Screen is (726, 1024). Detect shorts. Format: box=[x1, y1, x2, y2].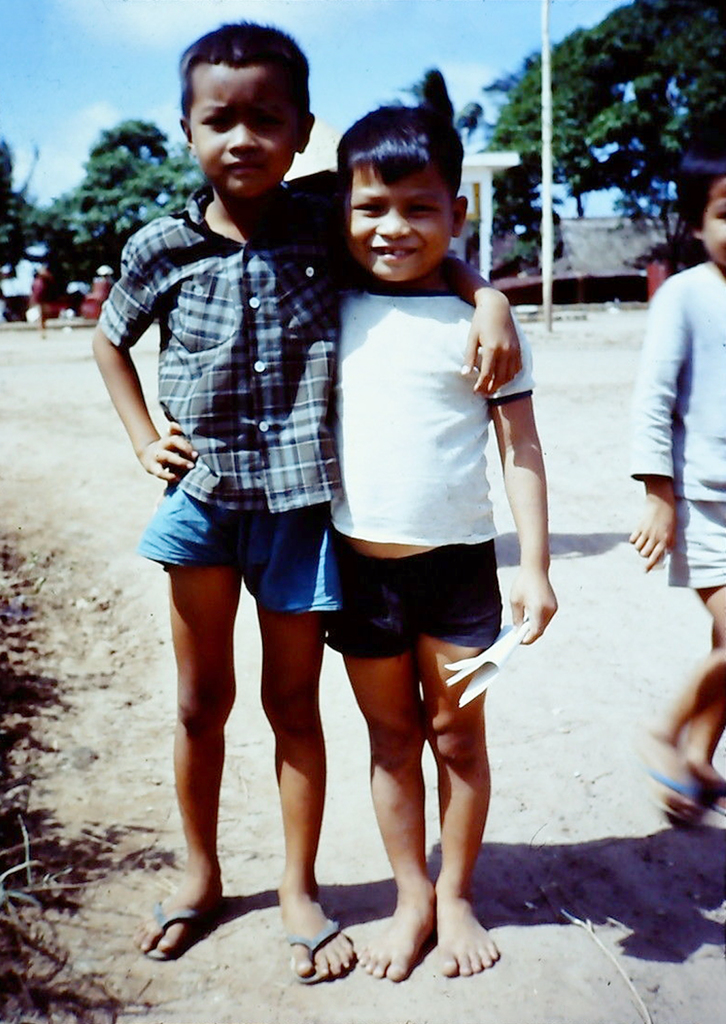
box=[665, 501, 725, 590].
